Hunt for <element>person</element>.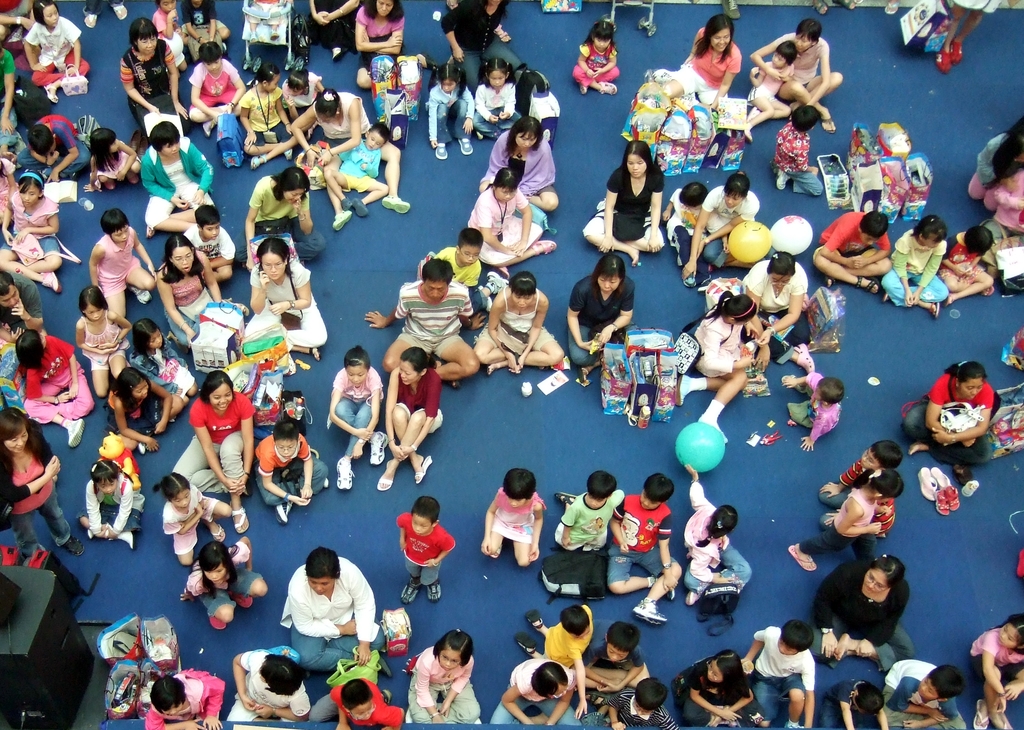
Hunted down at 814 551 913 675.
